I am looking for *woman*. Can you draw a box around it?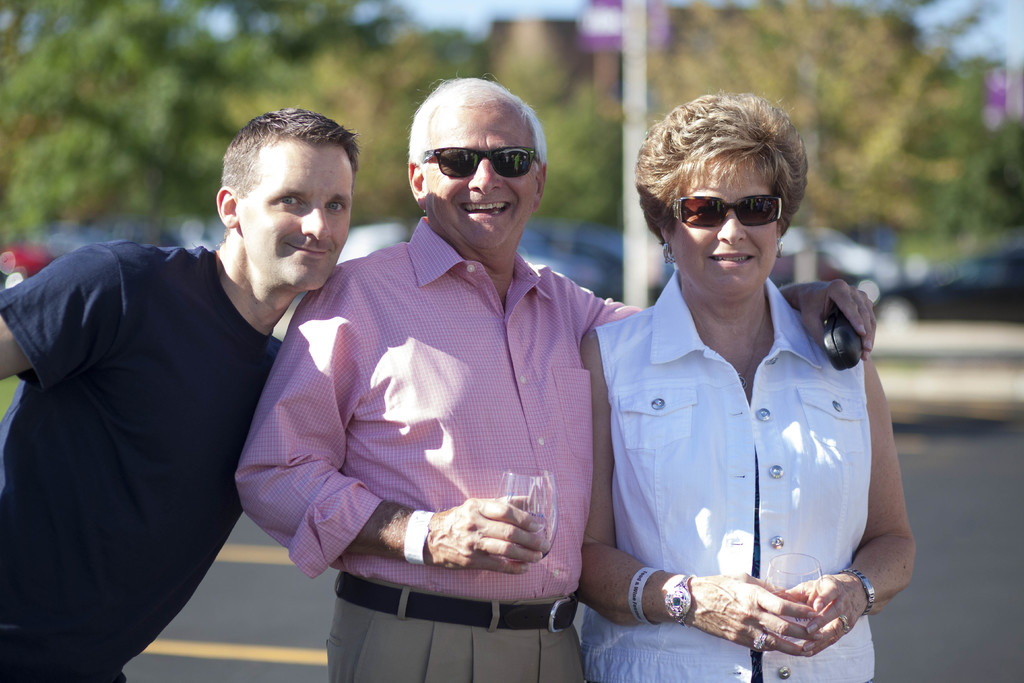
Sure, the bounding box is (left=562, top=116, right=899, bottom=682).
